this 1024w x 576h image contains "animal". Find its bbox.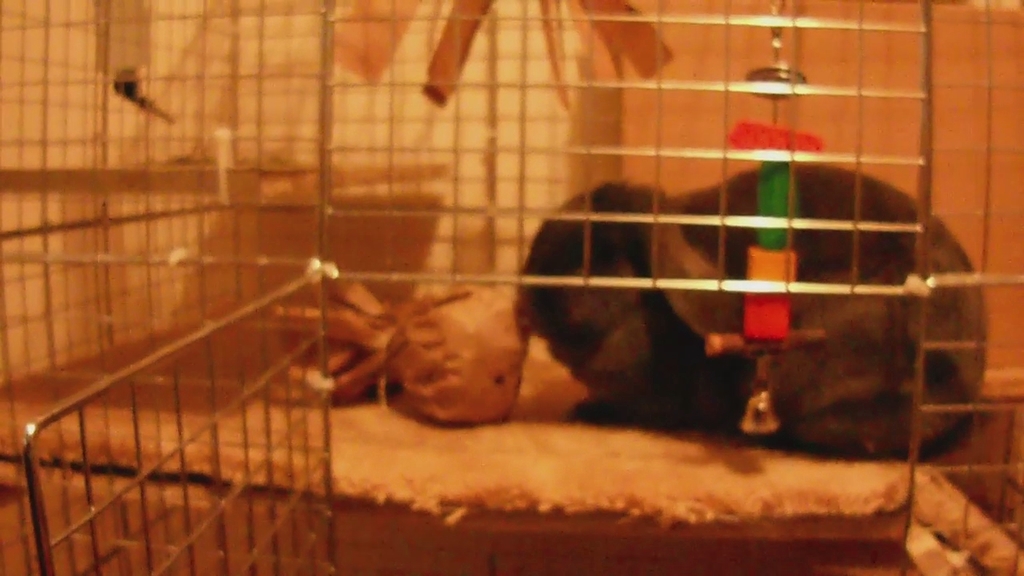
(510,158,994,466).
